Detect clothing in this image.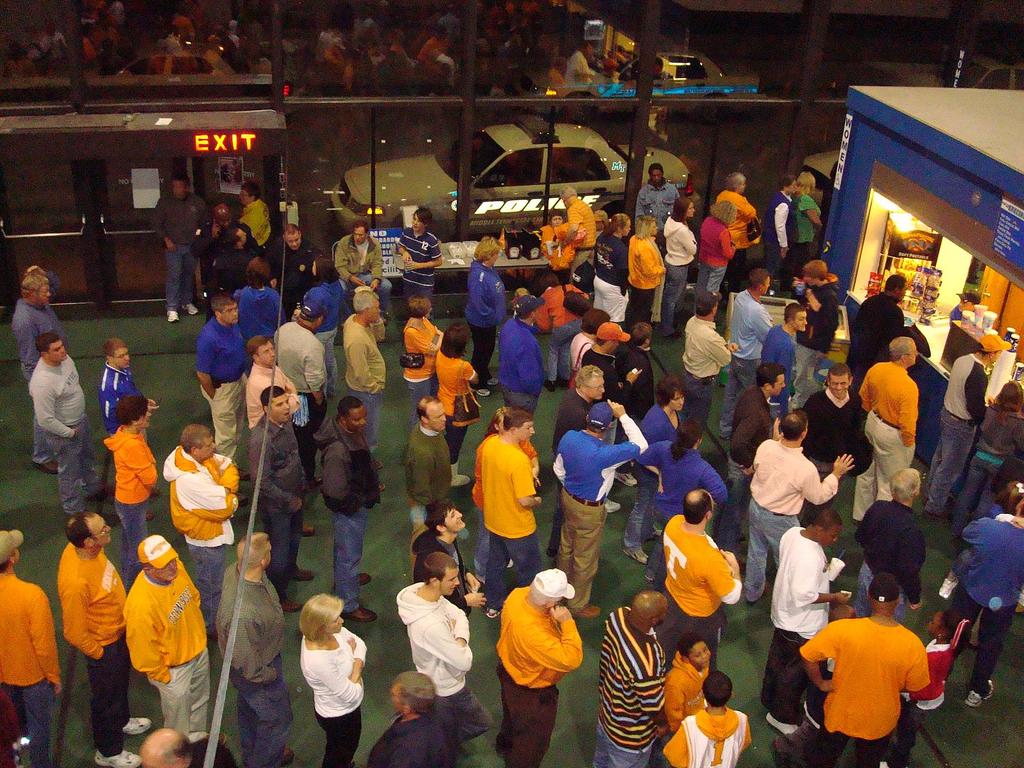
Detection: <bbox>476, 431, 540, 589</bbox>.
